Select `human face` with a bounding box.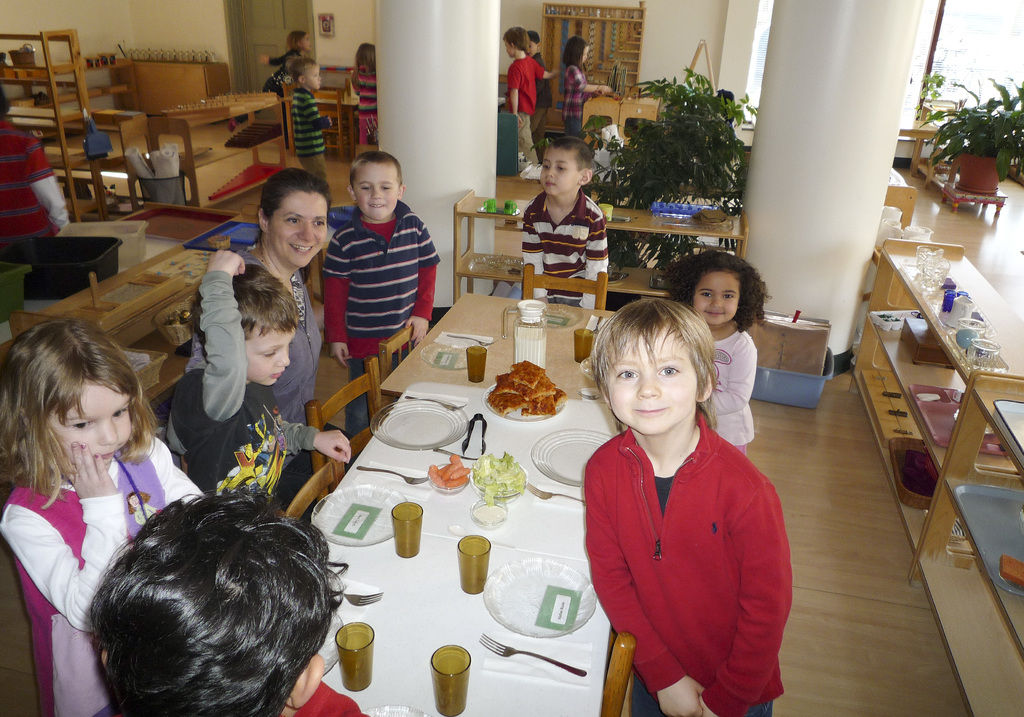
bbox(266, 193, 326, 269).
